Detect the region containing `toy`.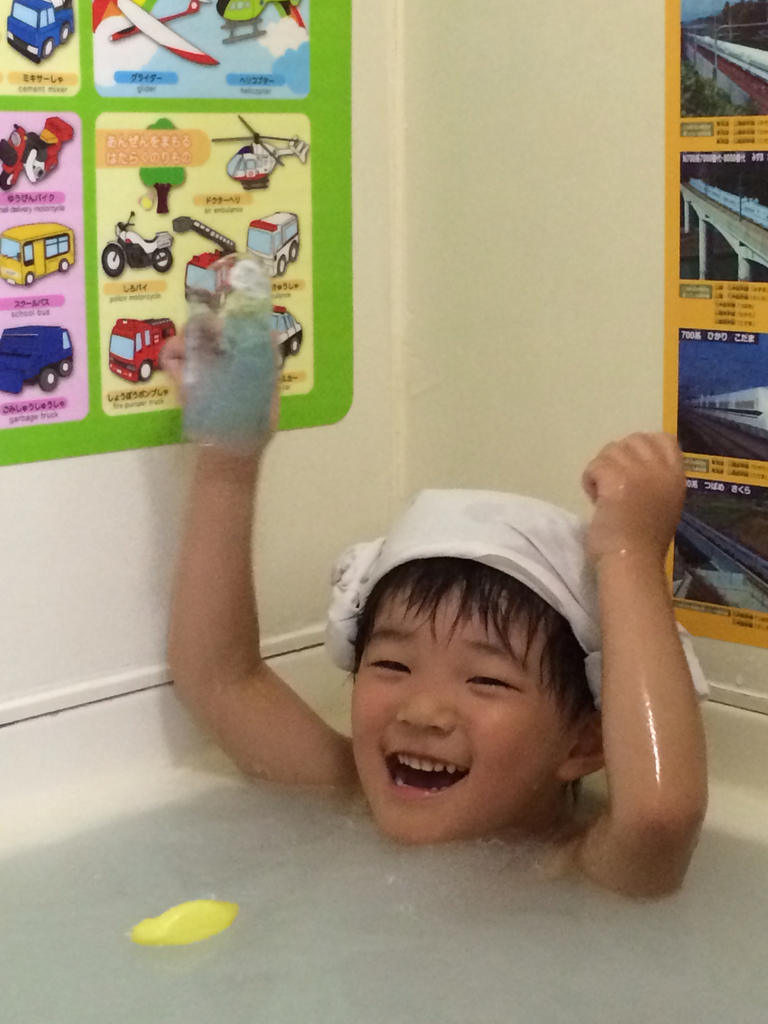
BBox(137, 116, 186, 211).
